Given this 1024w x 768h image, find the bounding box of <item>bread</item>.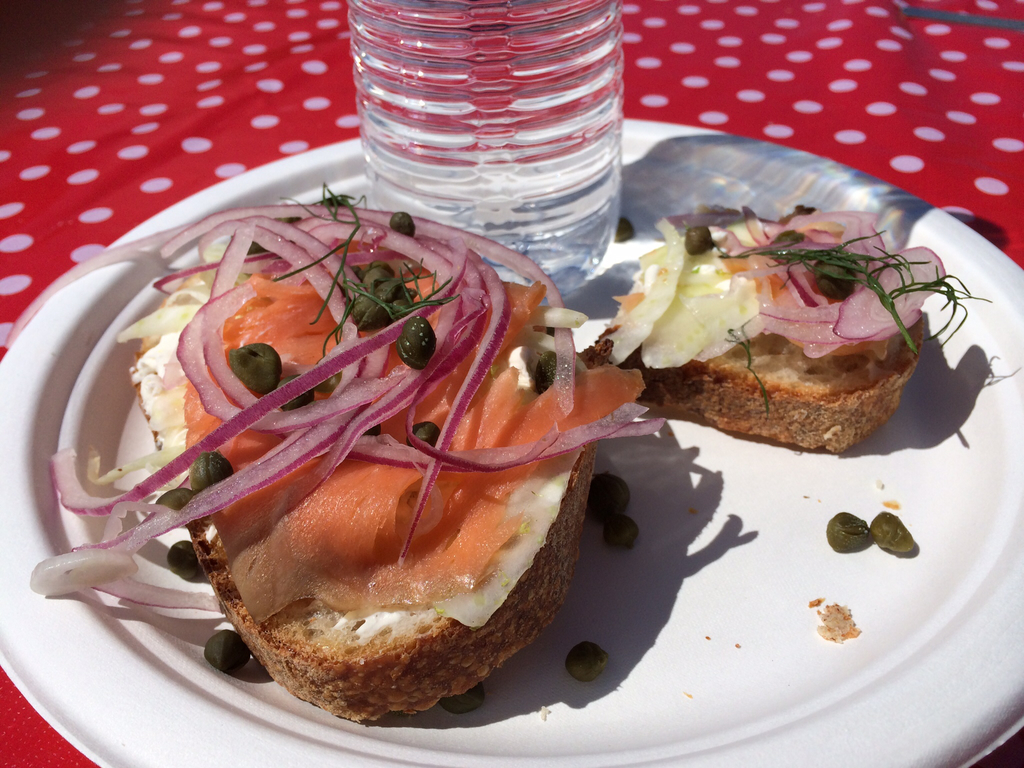
bbox=(579, 207, 927, 459).
